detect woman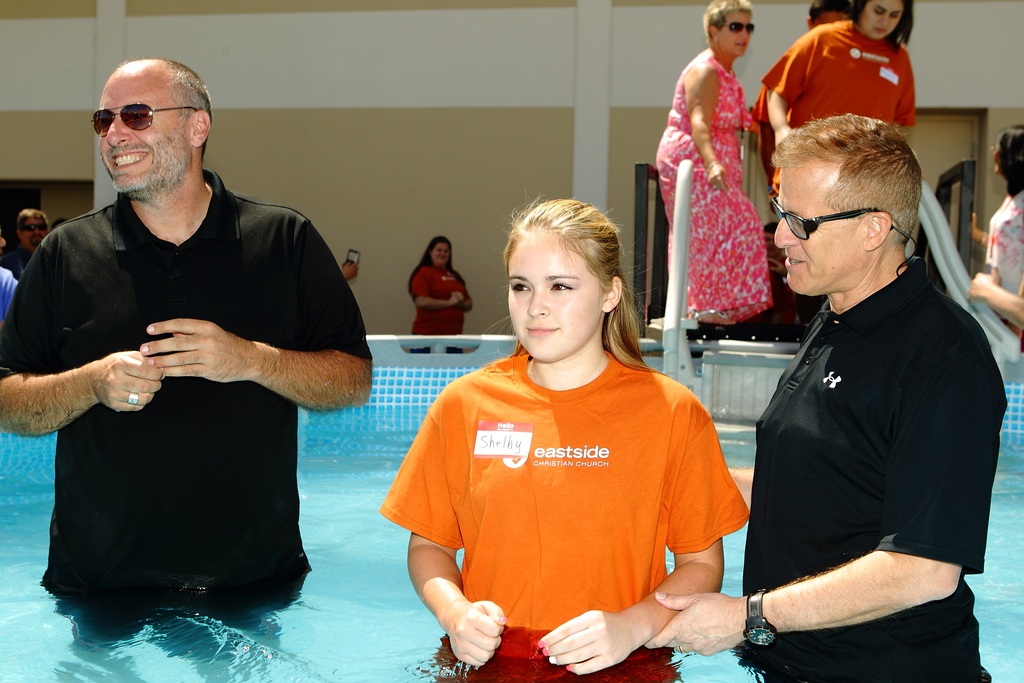
<bbox>662, 0, 797, 380</bbox>
